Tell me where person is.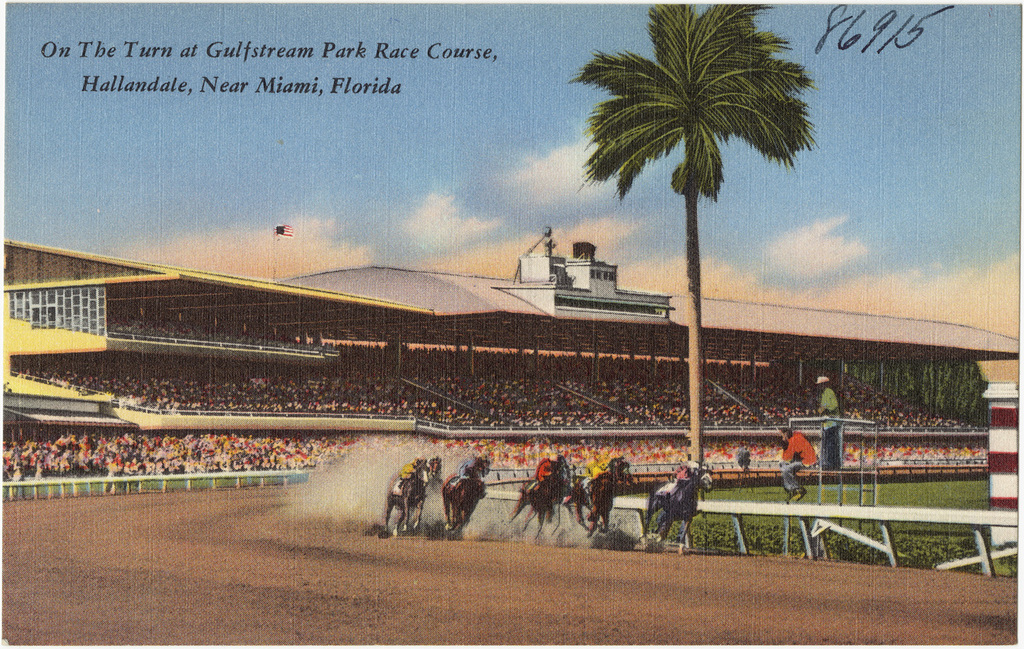
person is at BBox(781, 427, 821, 500).
